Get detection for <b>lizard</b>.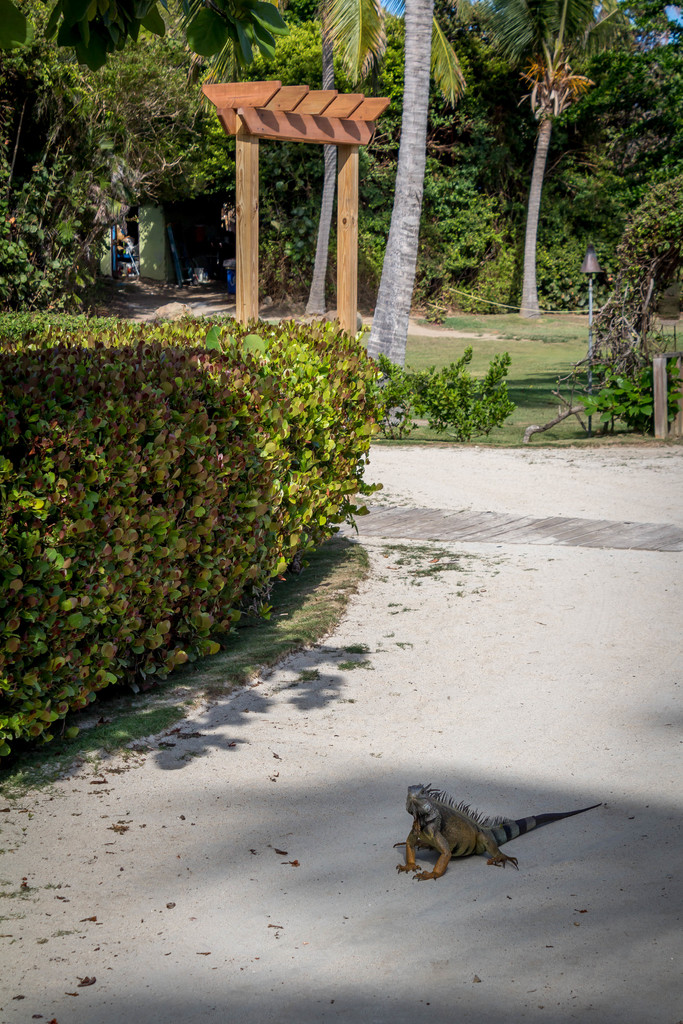
Detection: 400:790:585:889.
